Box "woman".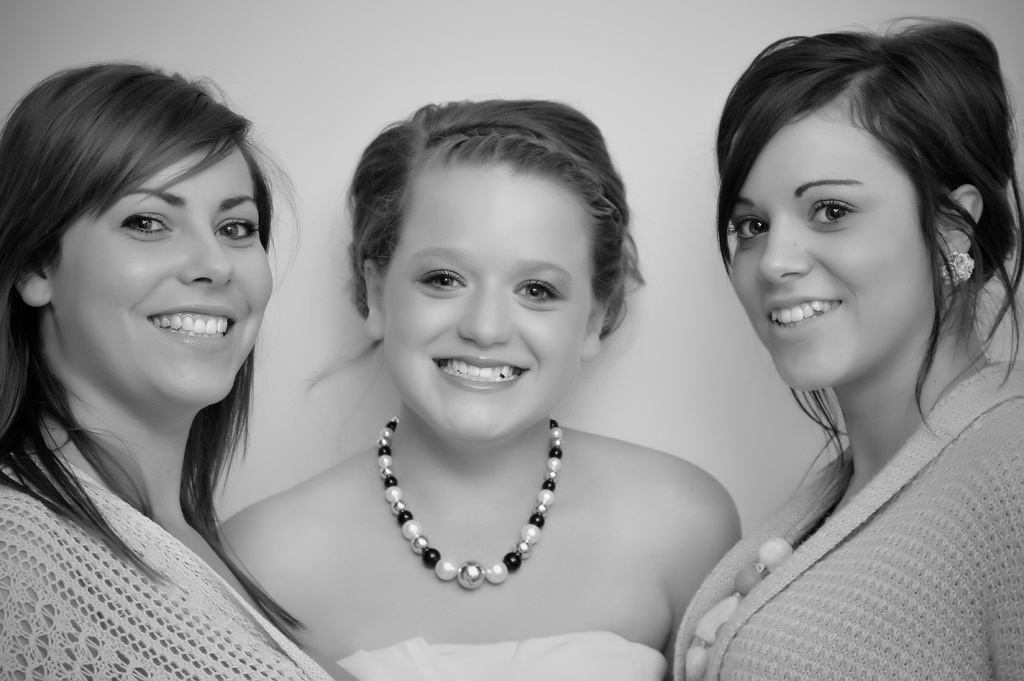
locate(0, 56, 345, 680).
